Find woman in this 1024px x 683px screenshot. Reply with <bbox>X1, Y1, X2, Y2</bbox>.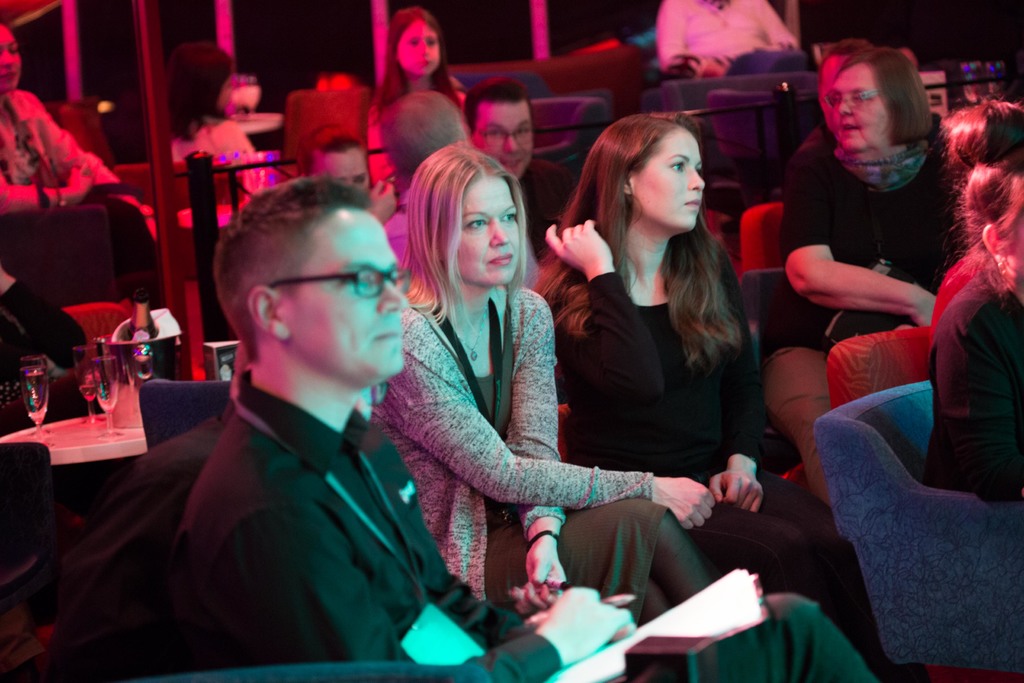
<bbox>532, 112, 900, 682</bbox>.
